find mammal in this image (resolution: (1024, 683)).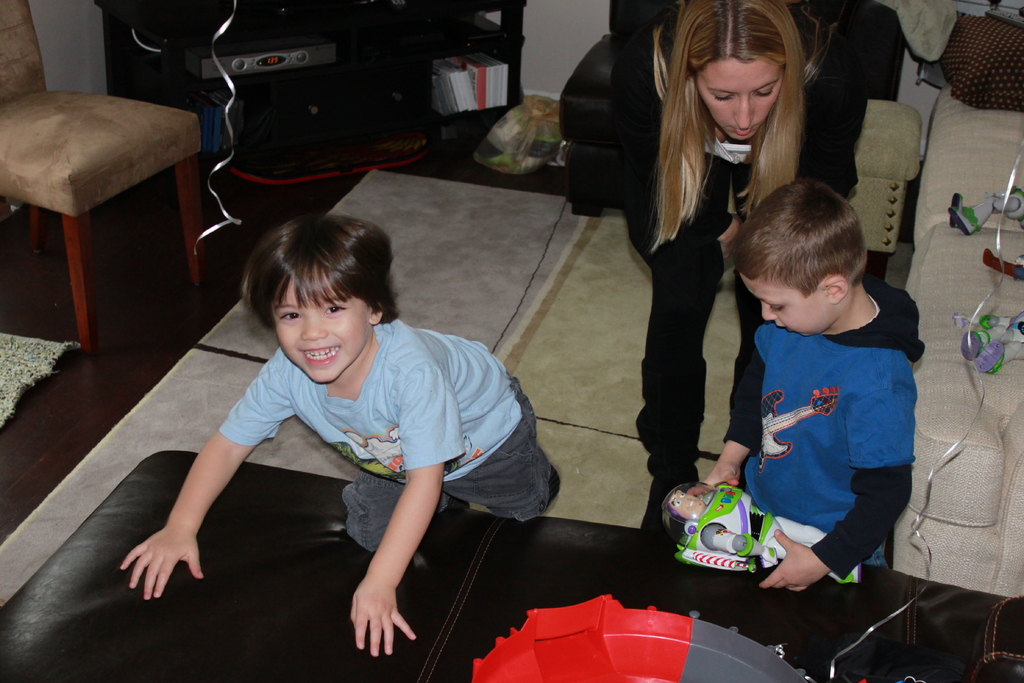
left=609, top=0, right=871, bottom=542.
